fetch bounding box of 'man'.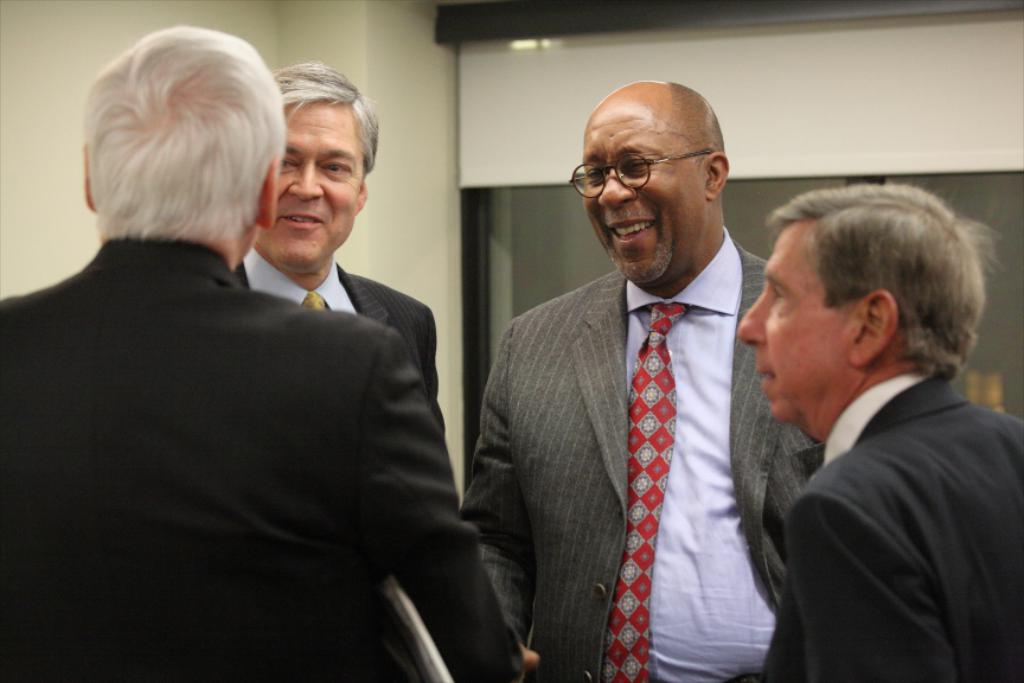
Bbox: [734, 180, 1023, 682].
